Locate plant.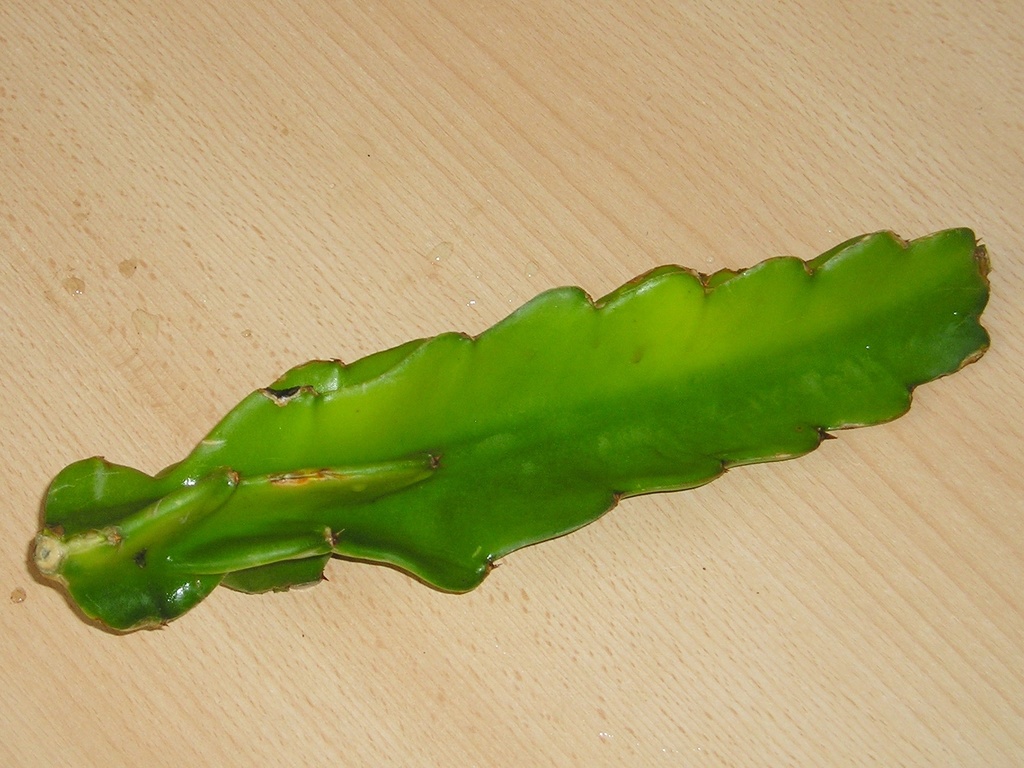
Bounding box: box(22, 225, 1002, 643).
